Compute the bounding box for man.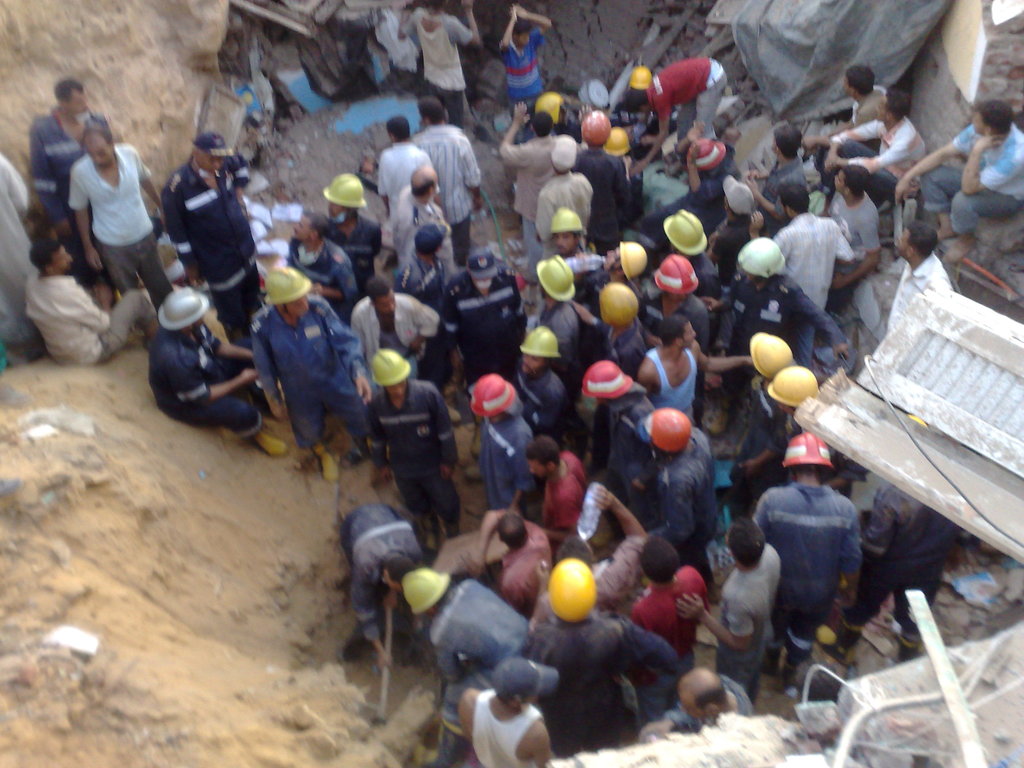
893,100,1023,264.
